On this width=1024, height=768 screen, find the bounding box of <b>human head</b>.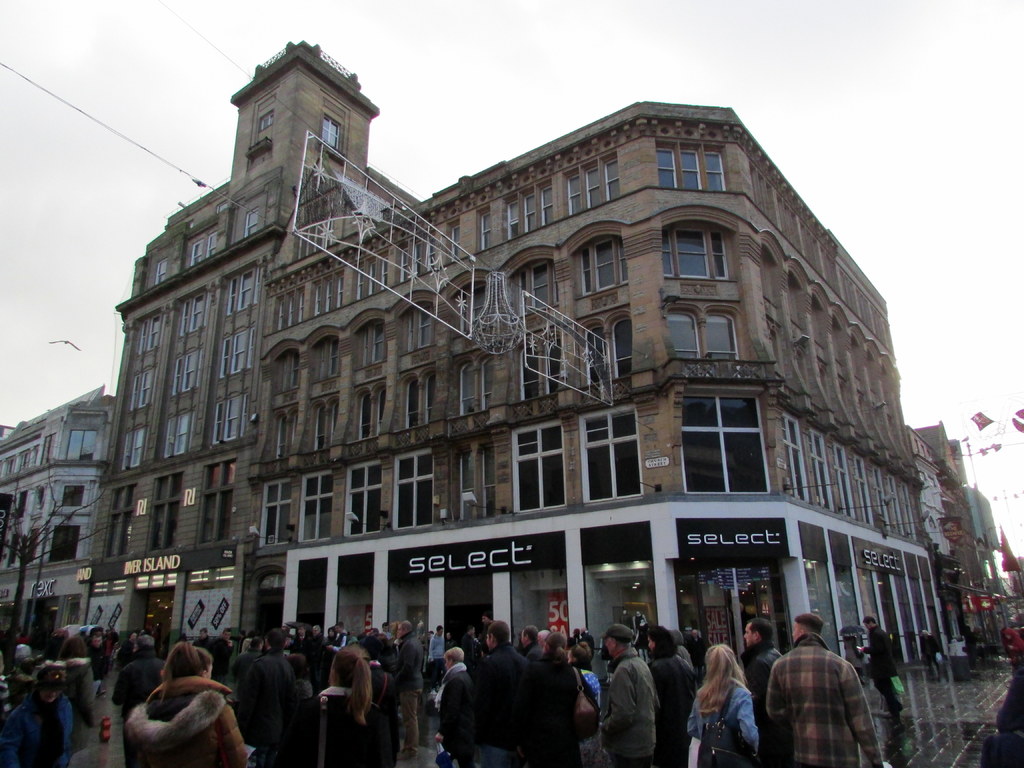
Bounding box: box(287, 651, 313, 678).
